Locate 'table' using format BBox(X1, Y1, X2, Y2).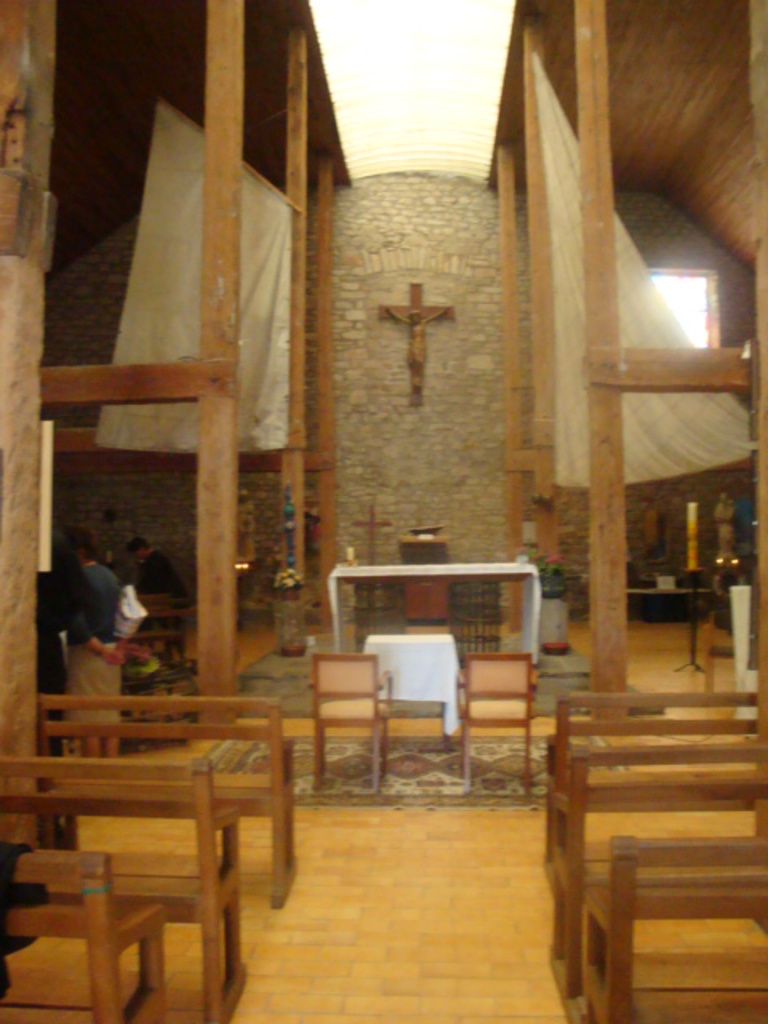
BBox(365, 637, 461, 752).
